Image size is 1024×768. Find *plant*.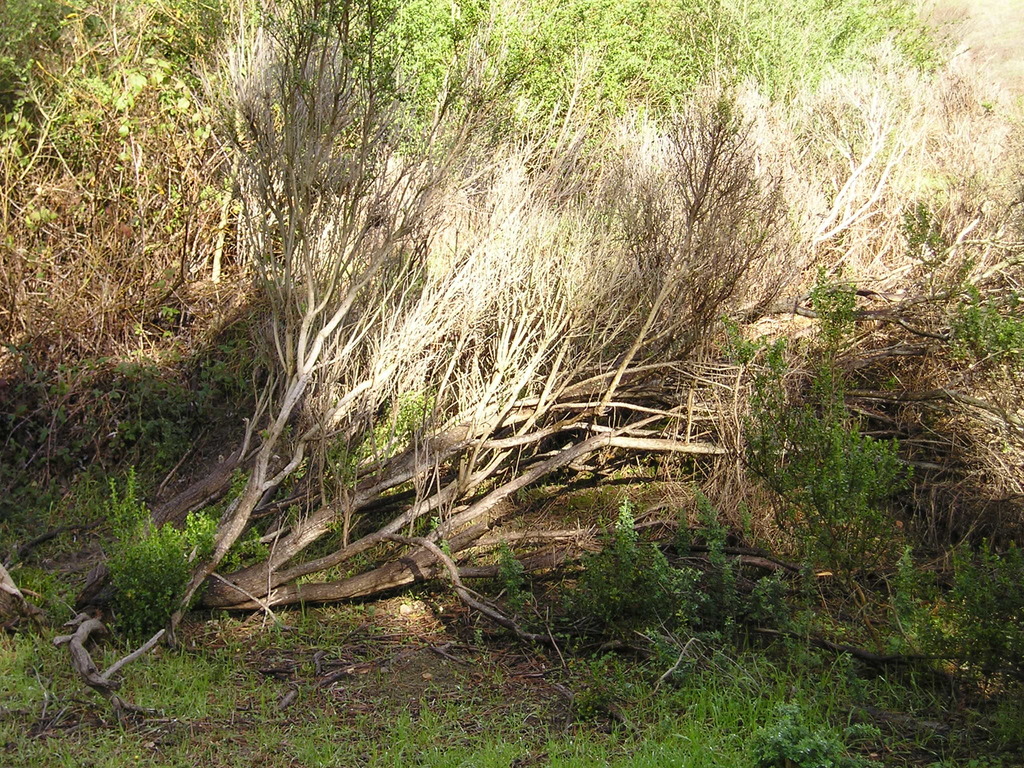
select_region(703, 184, 1001, 642).
